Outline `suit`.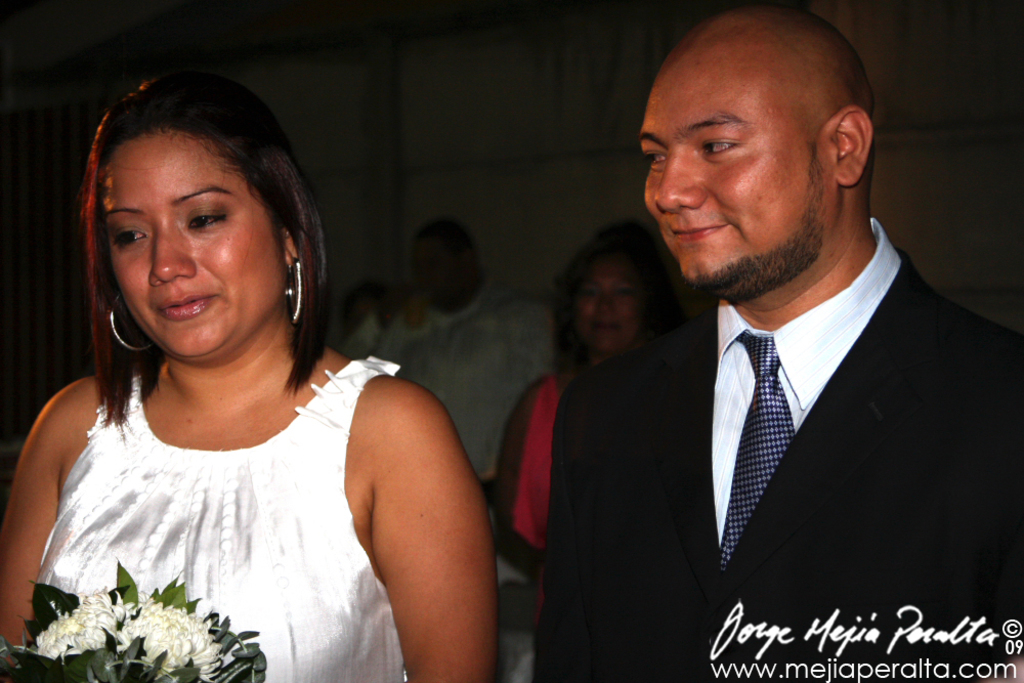
Outline: [545,132,1002,682].
